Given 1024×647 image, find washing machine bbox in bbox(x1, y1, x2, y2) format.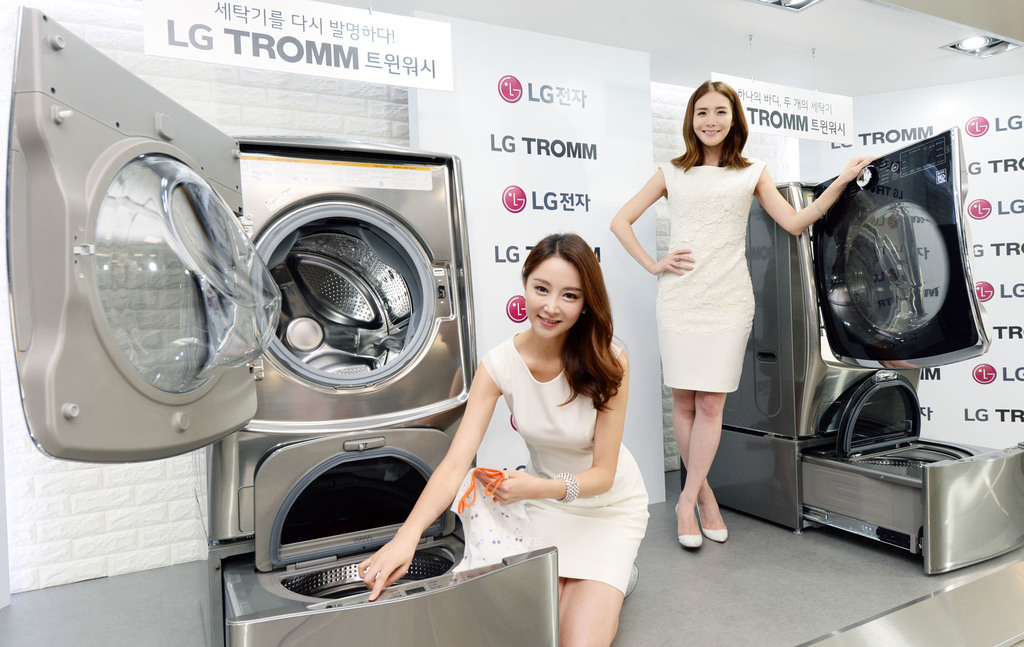
bbox(16, 2, 564, 646).
